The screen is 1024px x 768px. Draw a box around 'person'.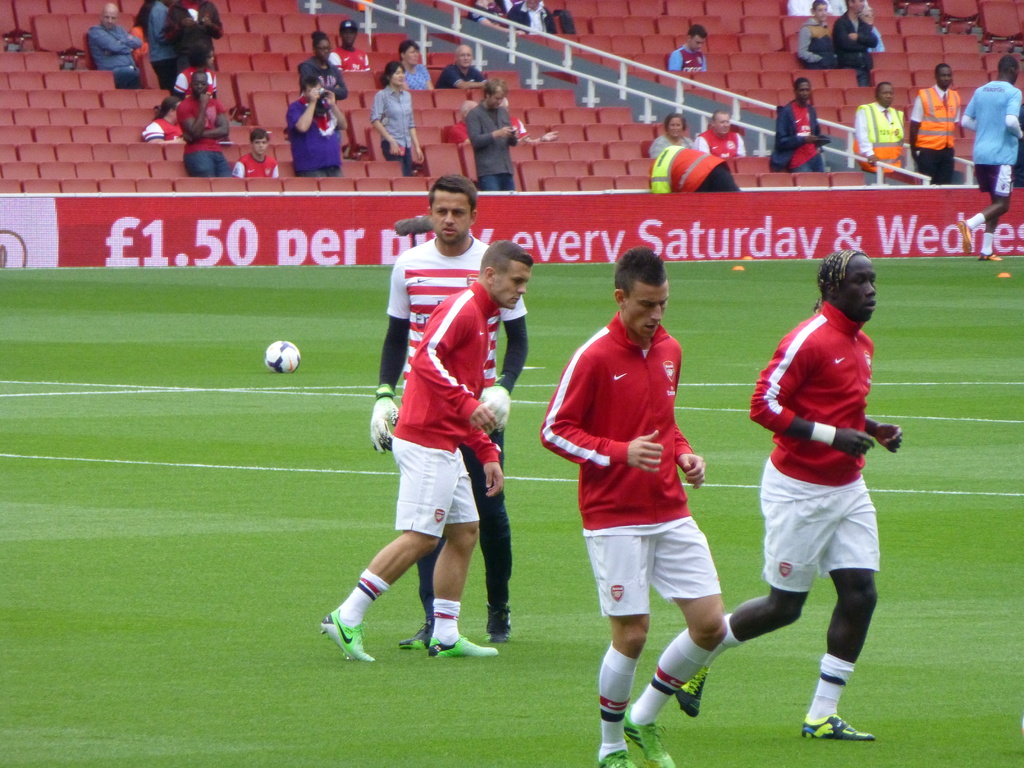
648 108 705 161.
